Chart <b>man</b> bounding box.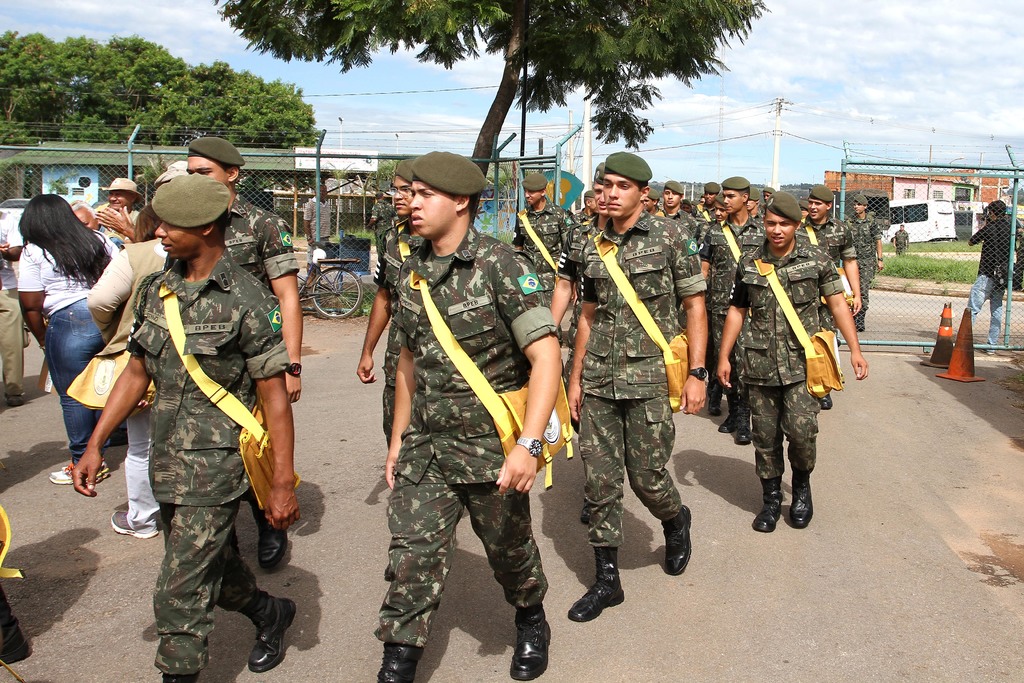
Charted: 683,199,696,215.
